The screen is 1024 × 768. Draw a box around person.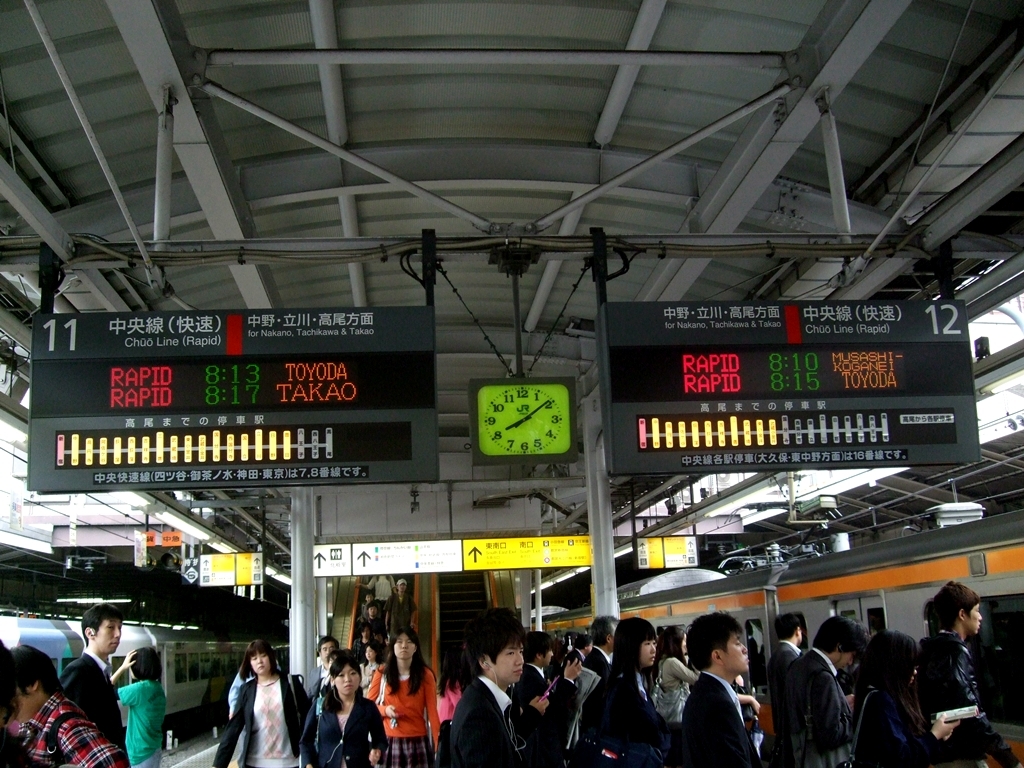
bbox=(0, 634, 38, 767).
